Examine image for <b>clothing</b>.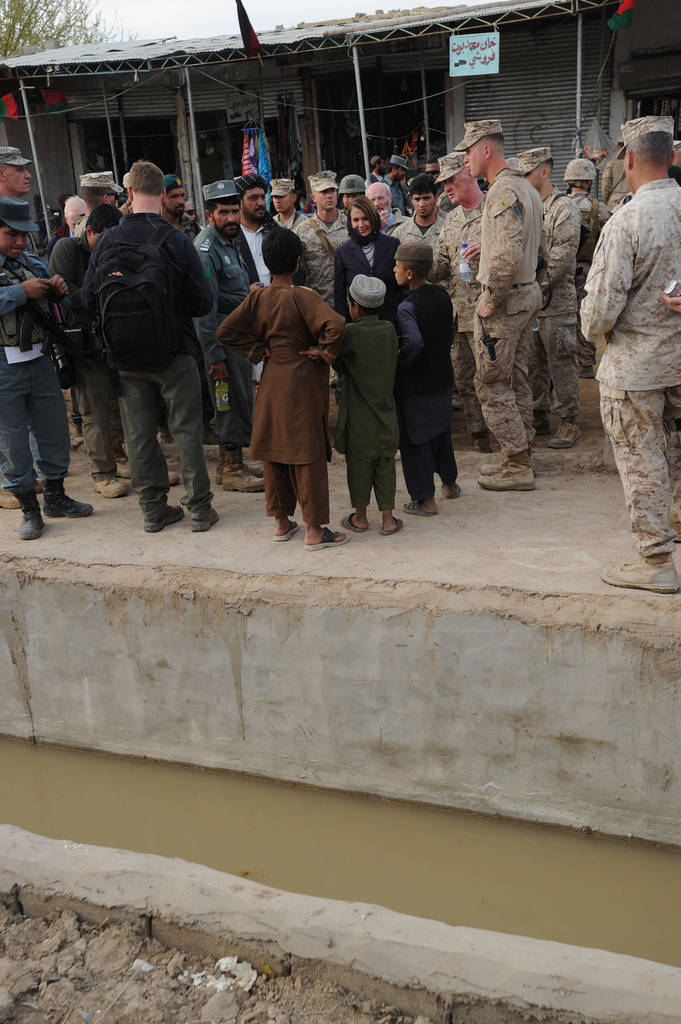
Examination result: 268/212/330/288.
